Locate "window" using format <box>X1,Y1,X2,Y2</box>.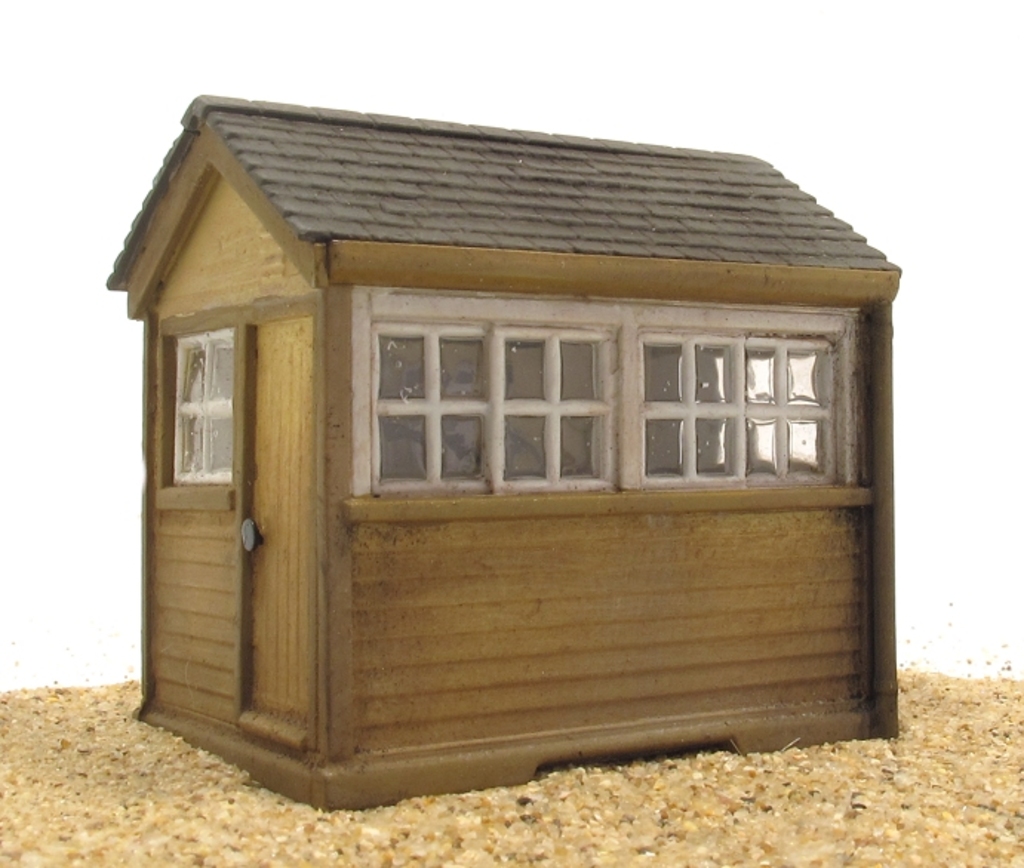
<box>354,286,864,492</box>.
